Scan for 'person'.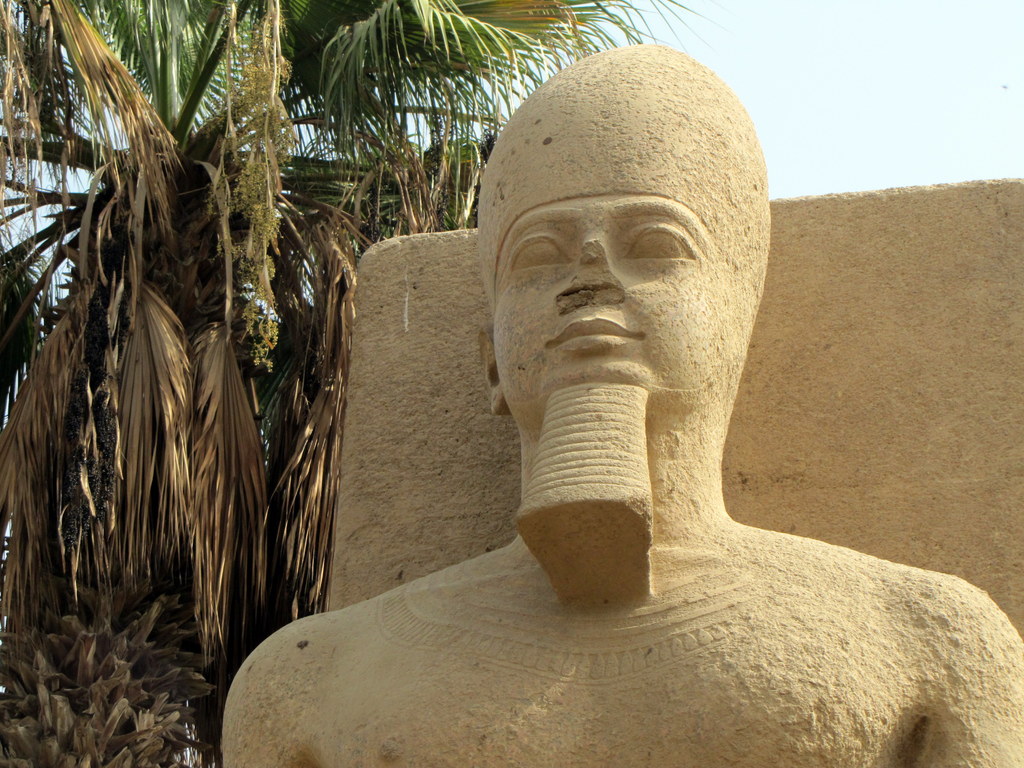
Scan result: <region>470, 35, 782, 614</region>.
